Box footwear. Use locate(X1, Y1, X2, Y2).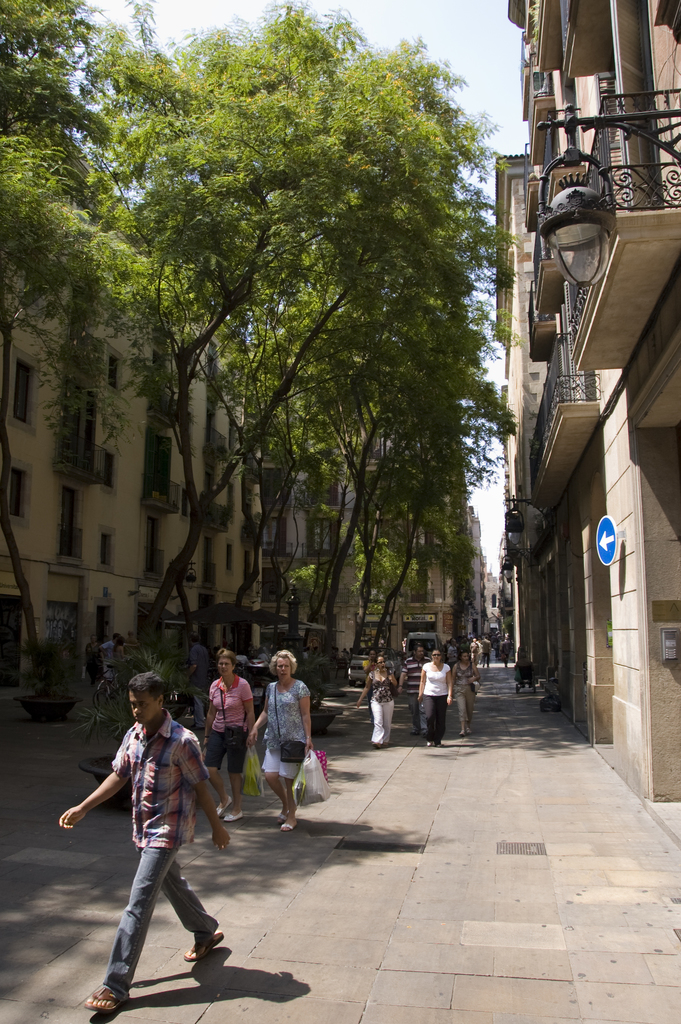
locate(223, 808, 246, 820).
